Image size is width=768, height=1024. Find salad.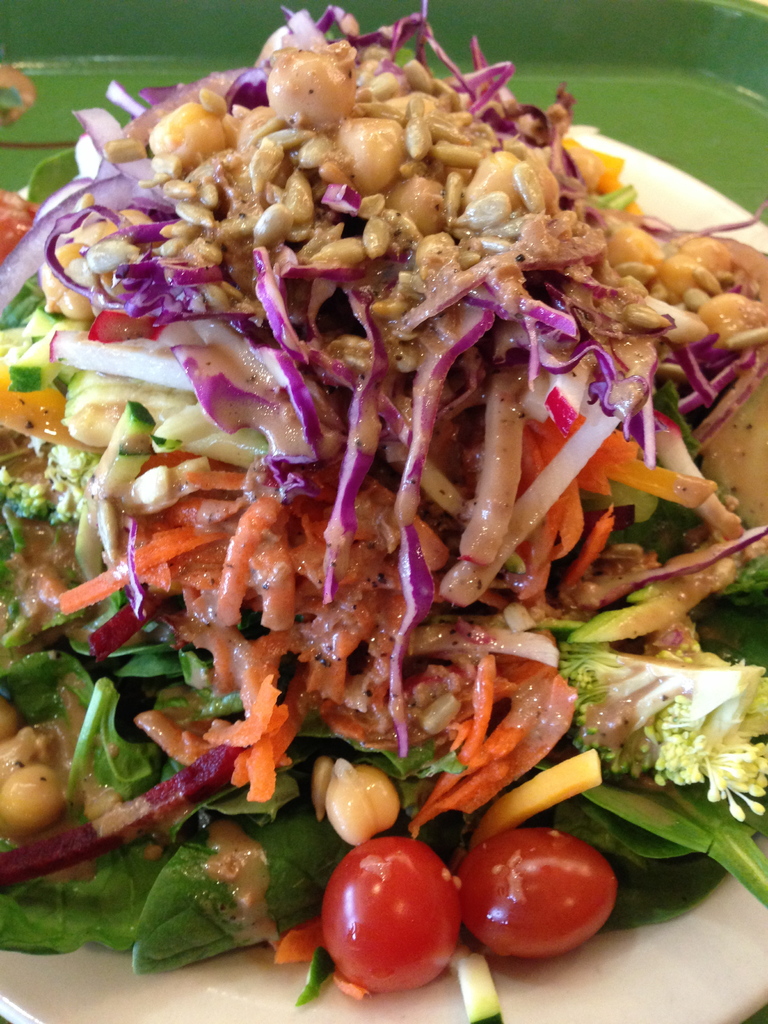
bbox=[0, 0, 767, 1023].
